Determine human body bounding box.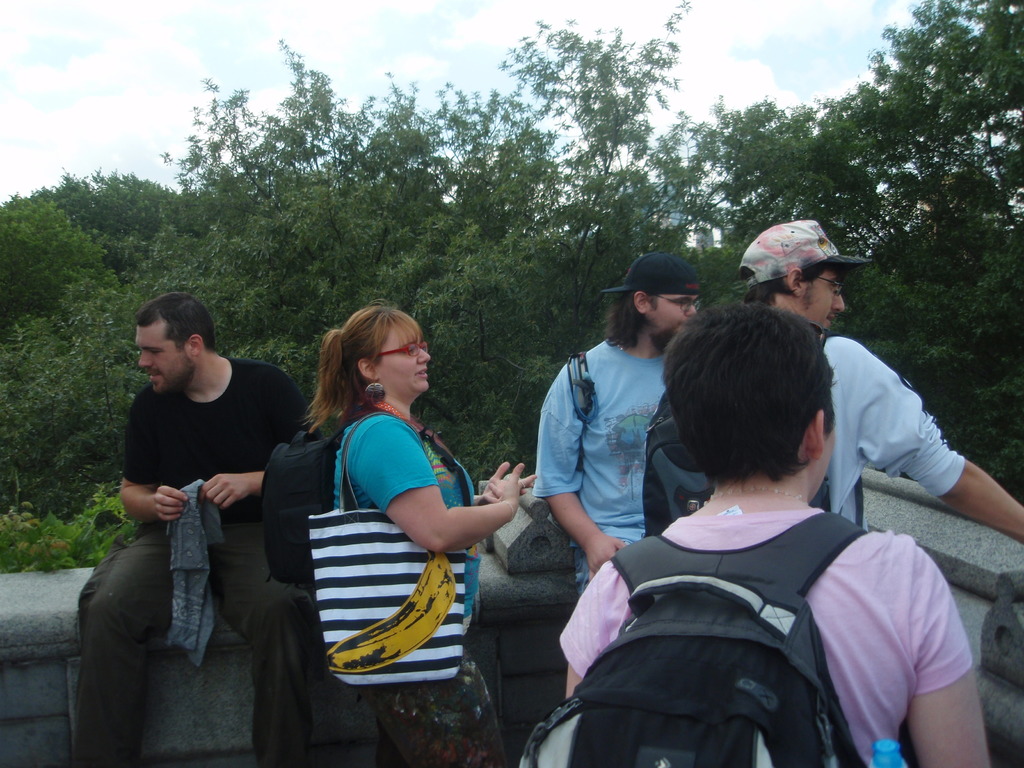
Determined: {"x1": 643, "y1": 335, "x2": 1023, "y2": 537}.
